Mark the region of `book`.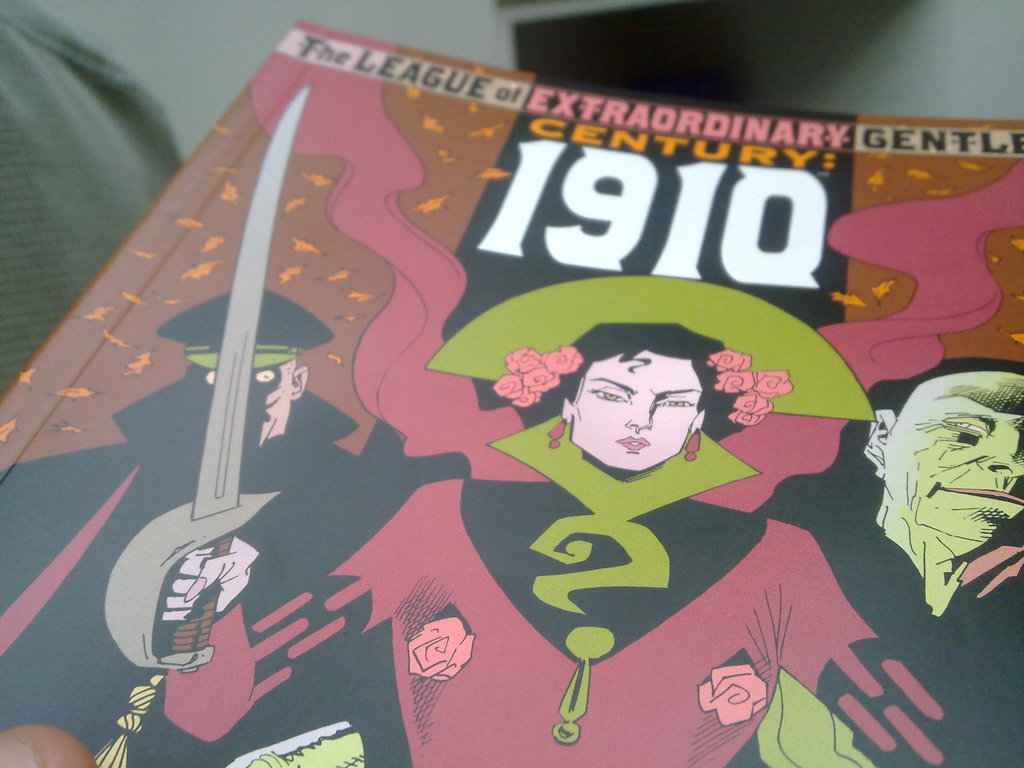
Region: (0, 0, 1023, 767).
